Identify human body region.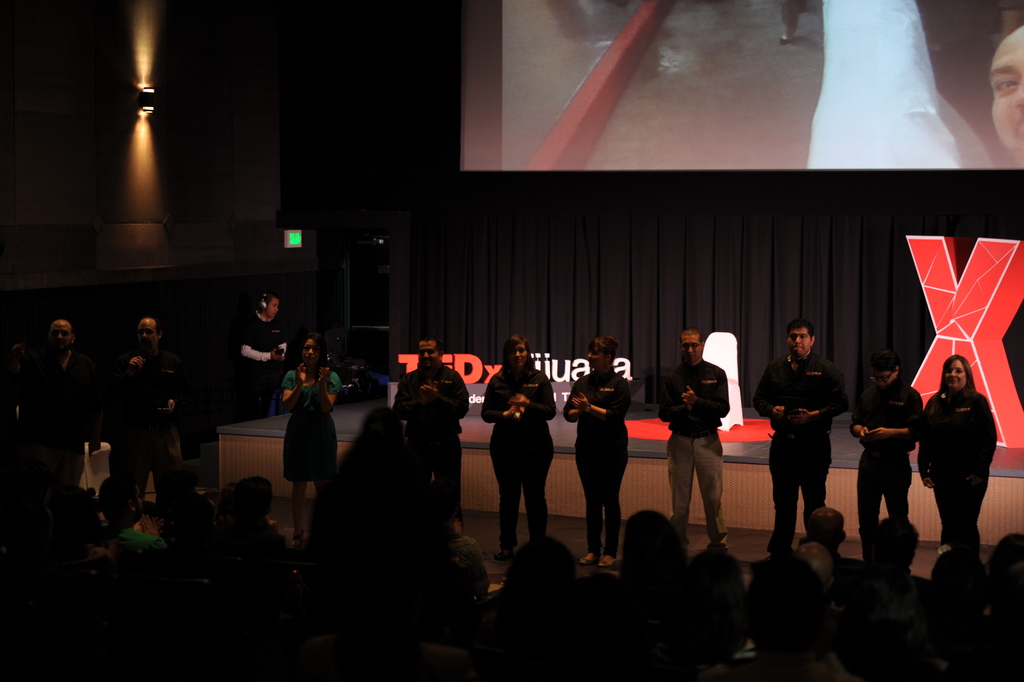
Region: bbox(394, 337, 470, 537).
